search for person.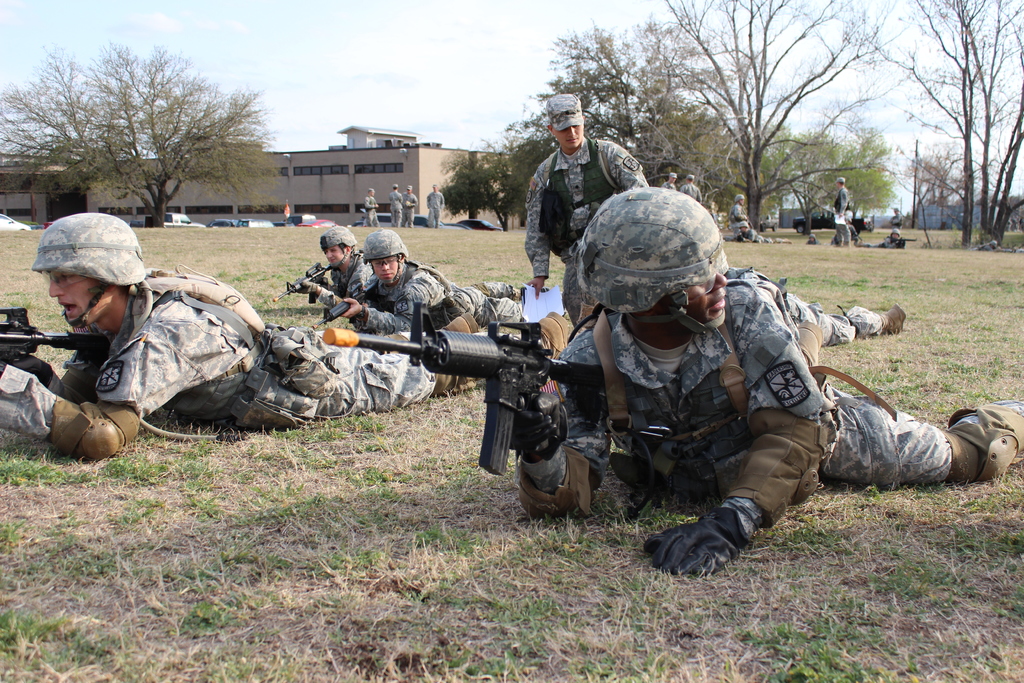
Found at <box>0,213,484,457</box>.
